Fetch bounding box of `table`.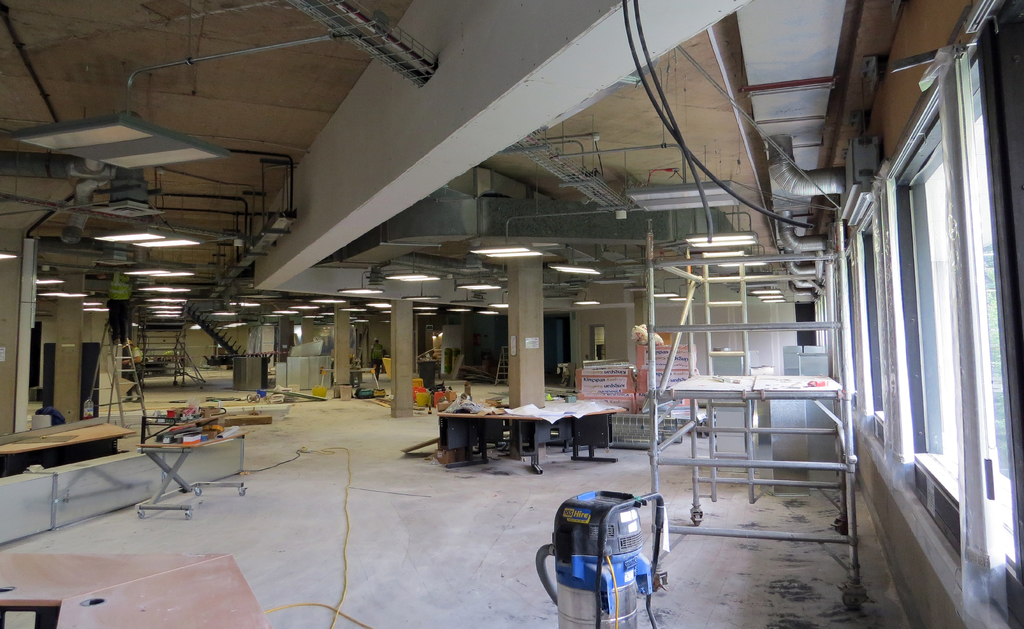
Bbox: box=[531, 403, 623, 465].
